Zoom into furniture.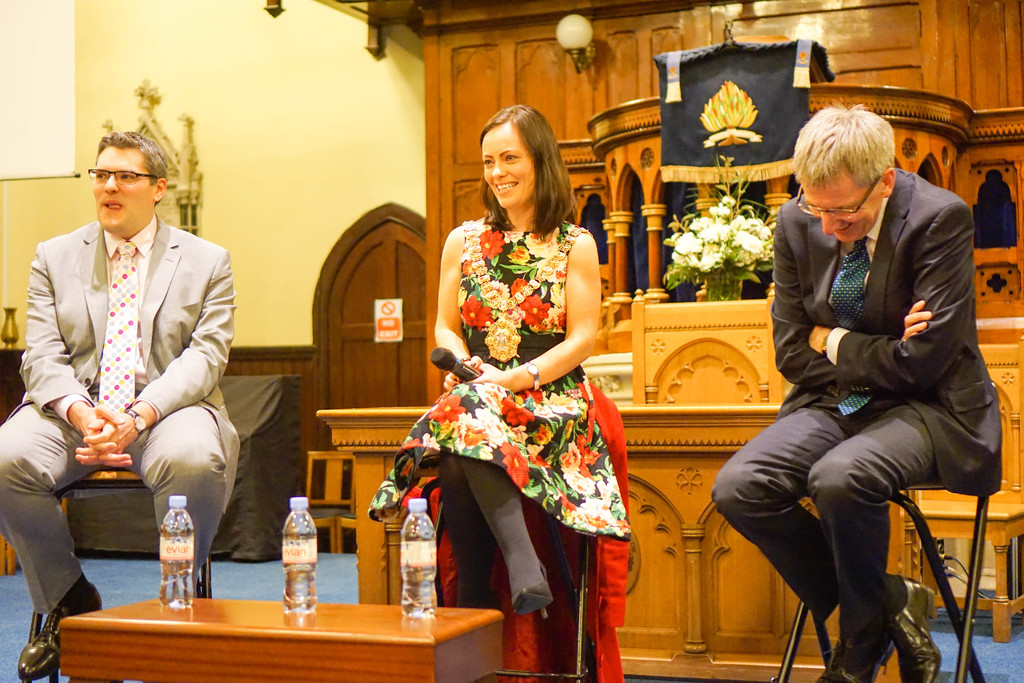
Zoom target: bbox=(909, 334, 1023, 643).
